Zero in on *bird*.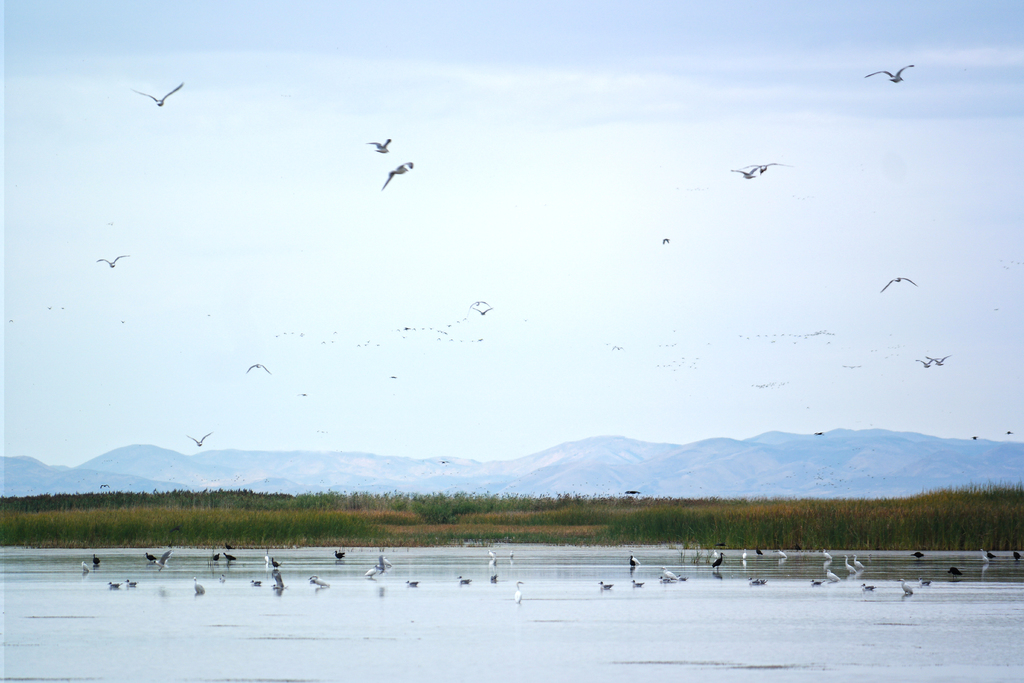
Zeroed in: crop(356, 131, 393, 154).
